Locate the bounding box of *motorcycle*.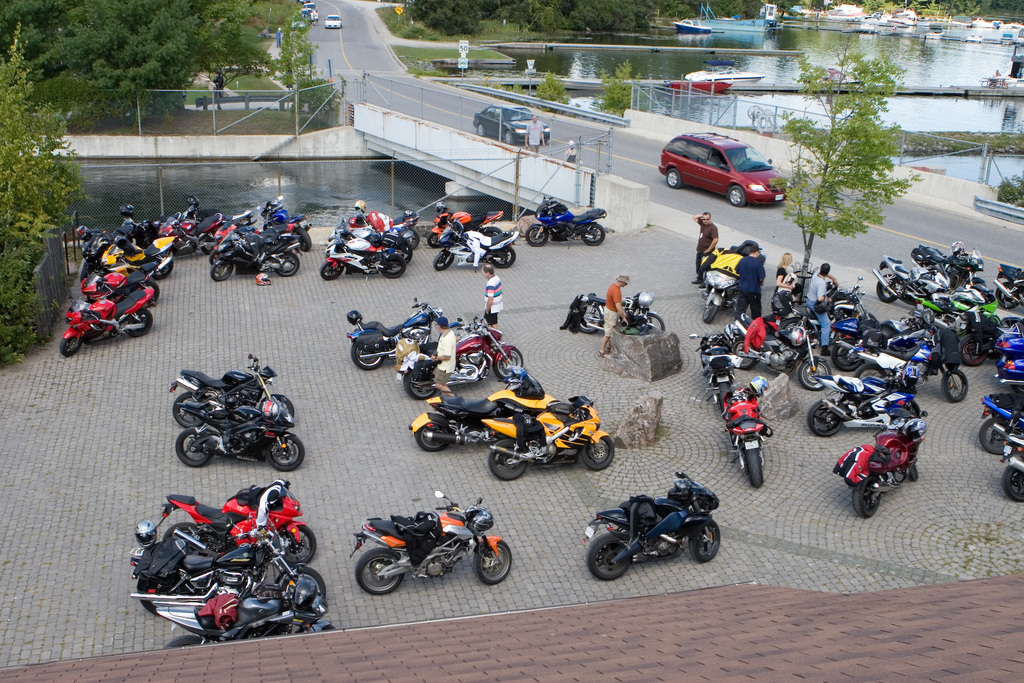
Bounding box: [167,351,275,427].
